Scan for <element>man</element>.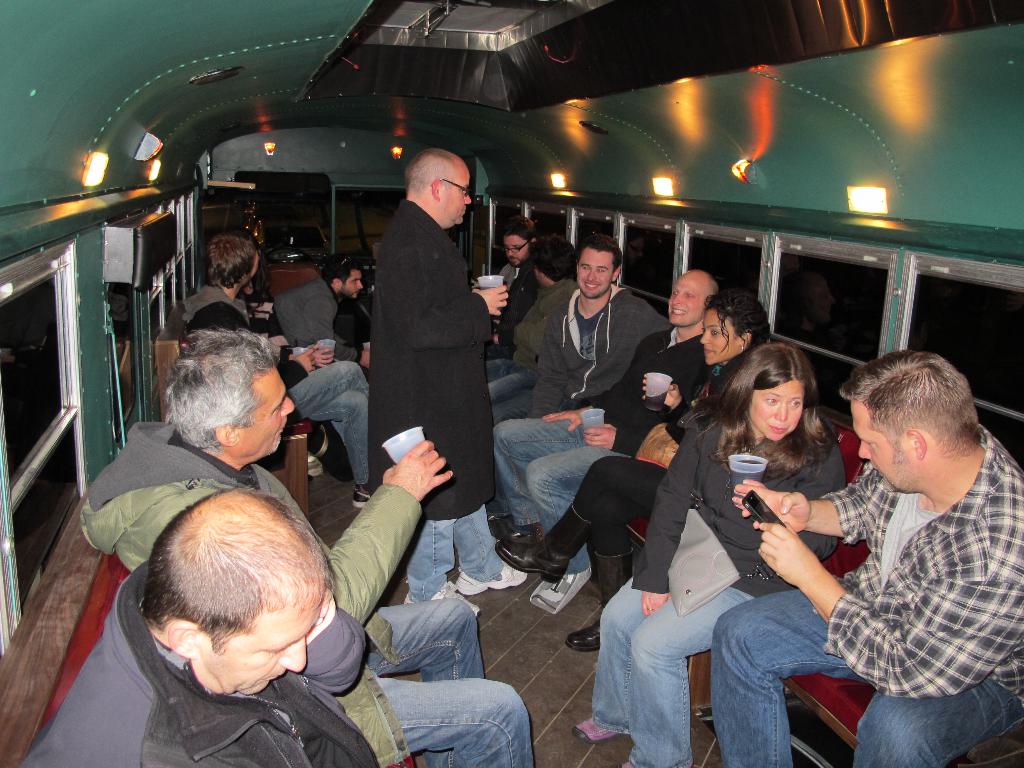
Scan result: [left=493, top=217, right=536, bottom=294].
